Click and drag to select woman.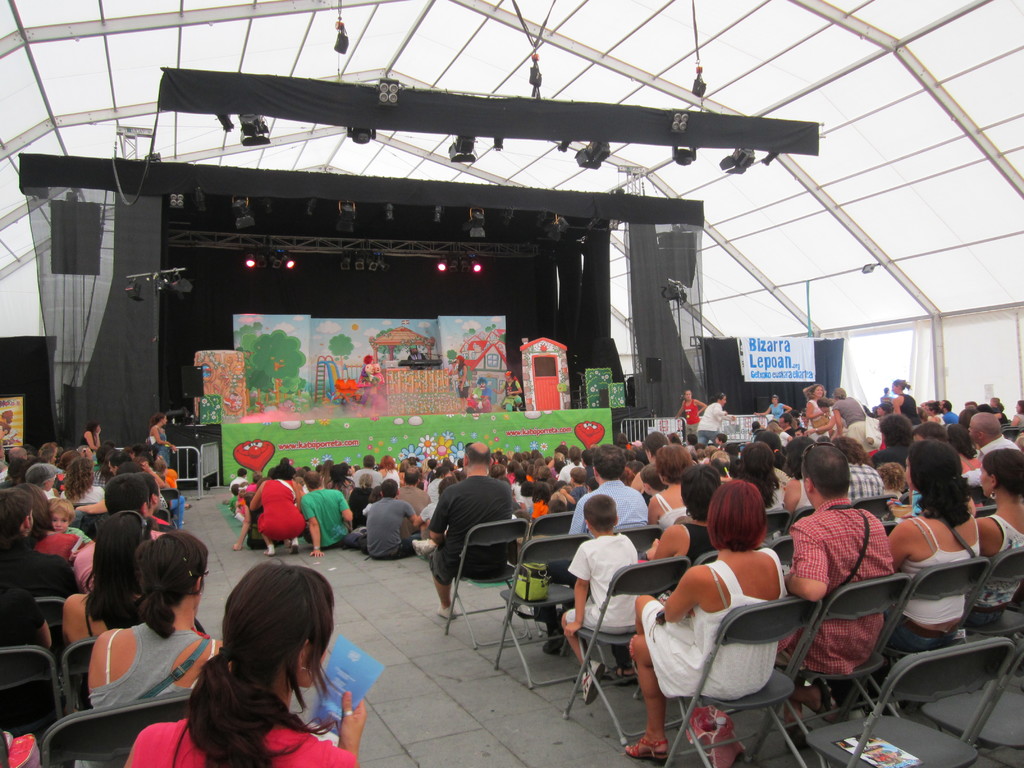
Selection: box=[378, 452, 401, 490].
